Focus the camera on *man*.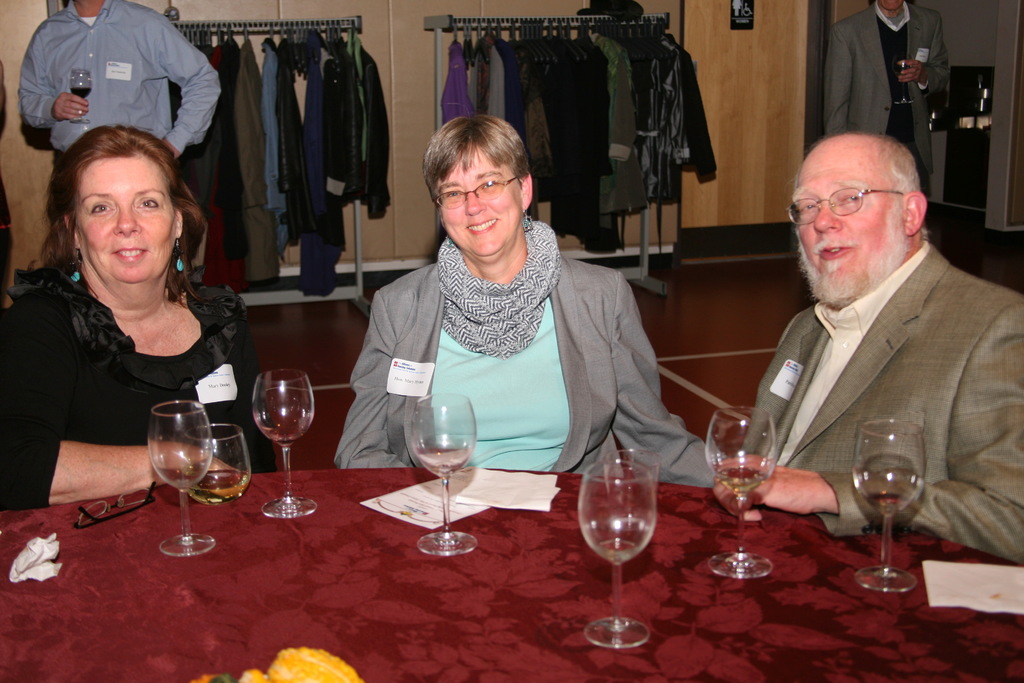
Focus region: pyautogui.locateOnScreen(6, 0, 226, 166).
